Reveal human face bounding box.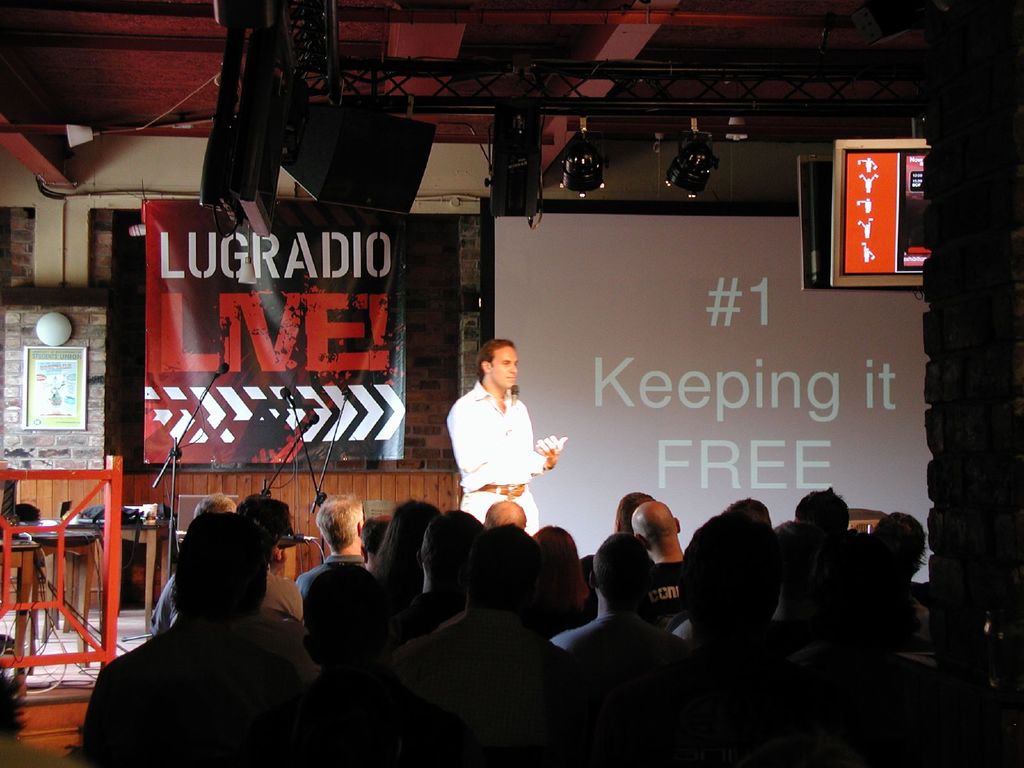
Revealed: bbox(493, 348, 517, 388).
